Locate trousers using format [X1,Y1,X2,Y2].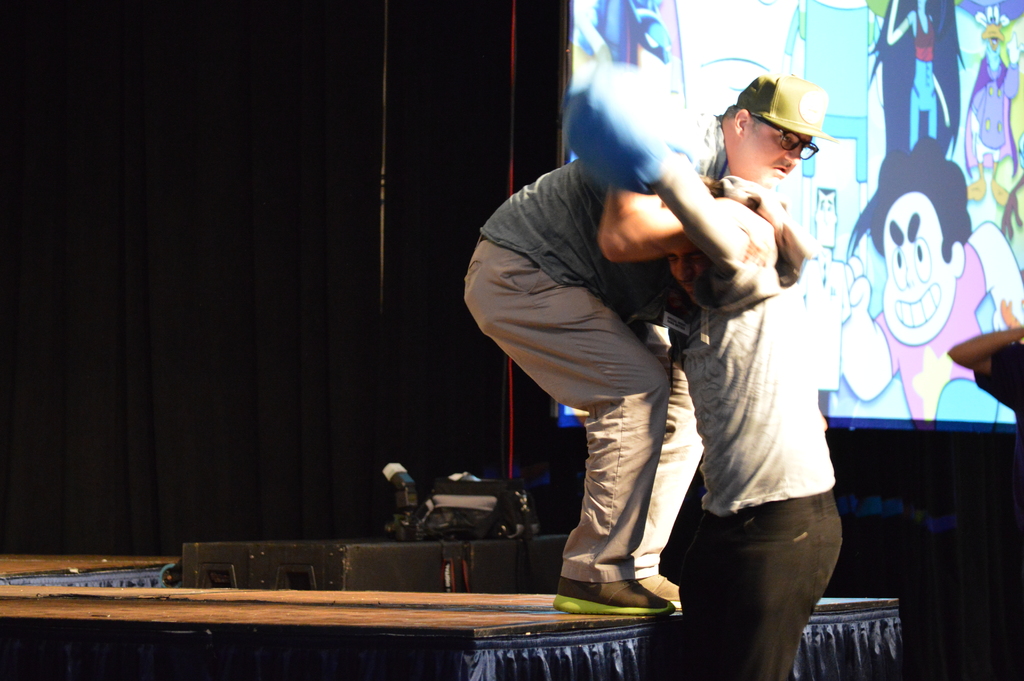
[464,245,708,575].
